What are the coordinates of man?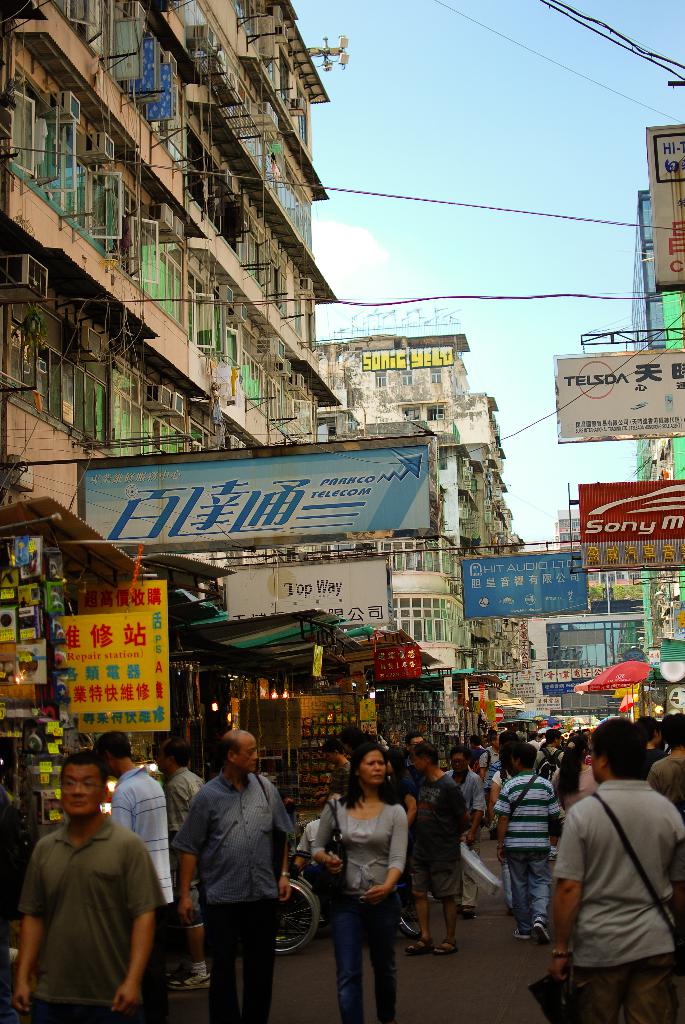
Rect(646, 712, 684, 824).
